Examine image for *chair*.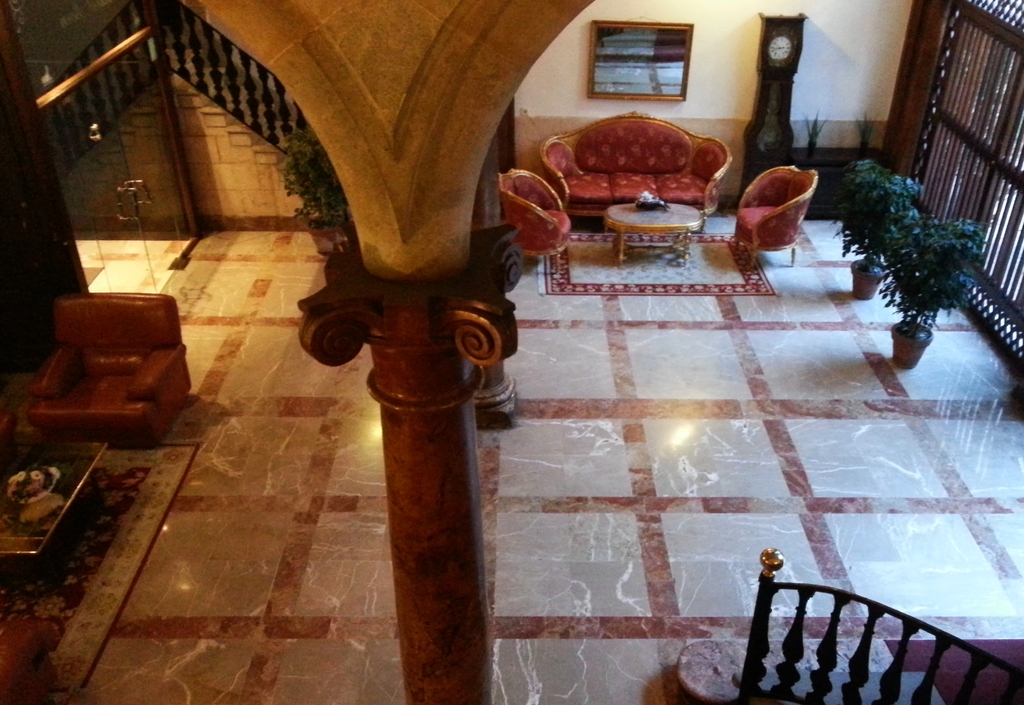
Examination result: 491/169/575/271.
